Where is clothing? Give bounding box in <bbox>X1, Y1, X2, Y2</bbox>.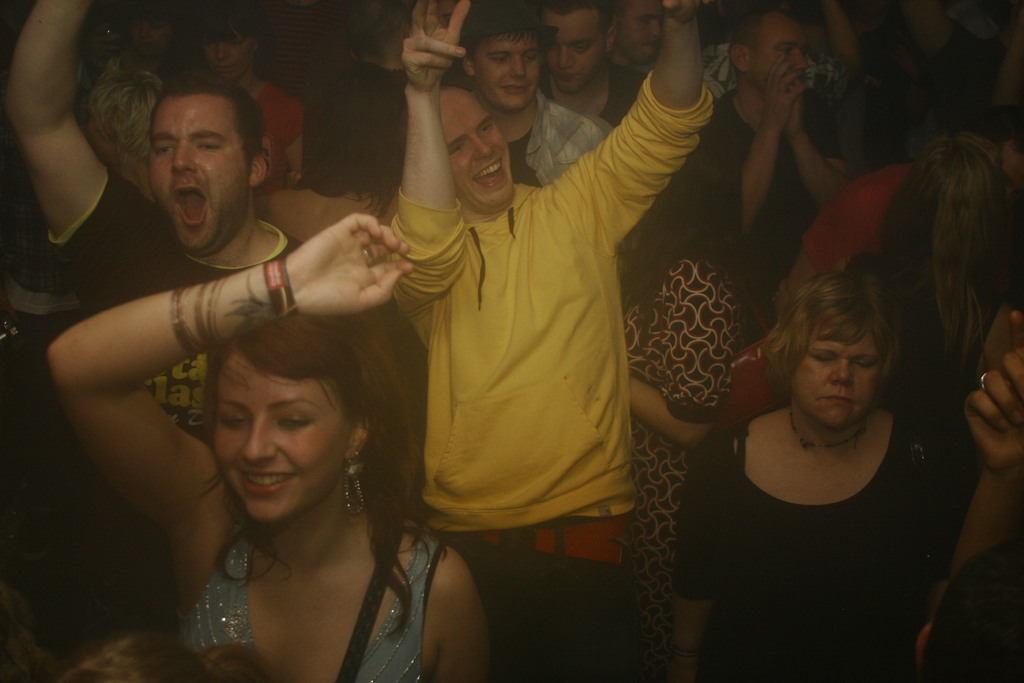
<bbox>538, 66, 639, 129</bbox>.
